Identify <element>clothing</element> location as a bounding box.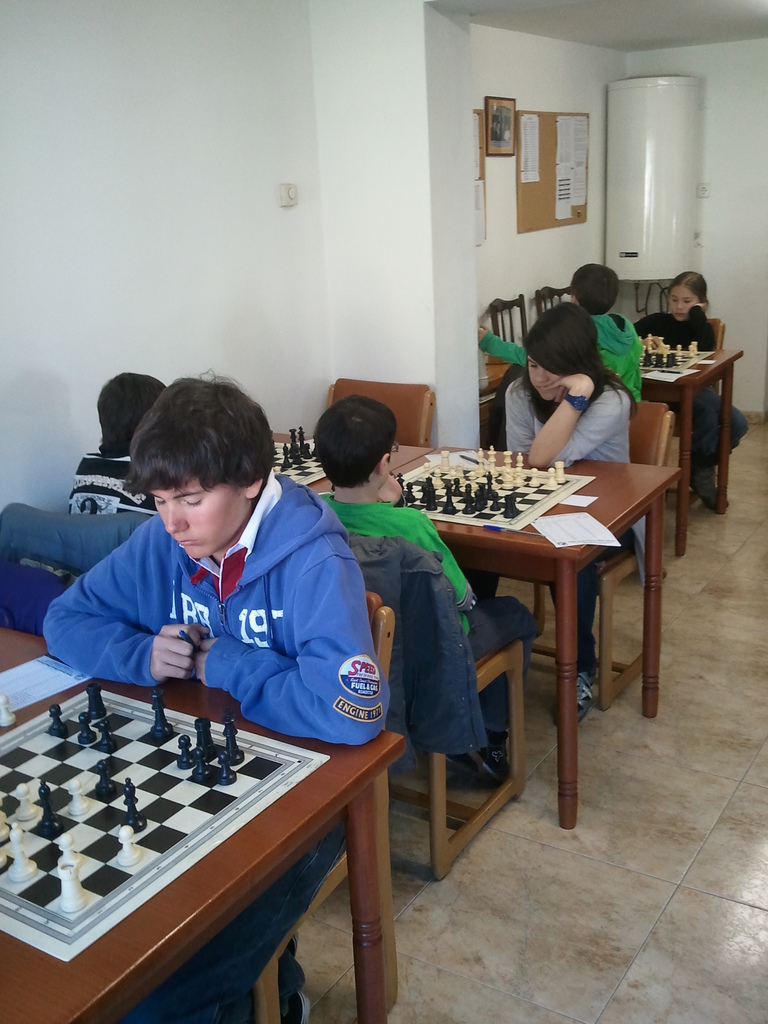
x1=44 y1=465 x2=417 y2=756.
